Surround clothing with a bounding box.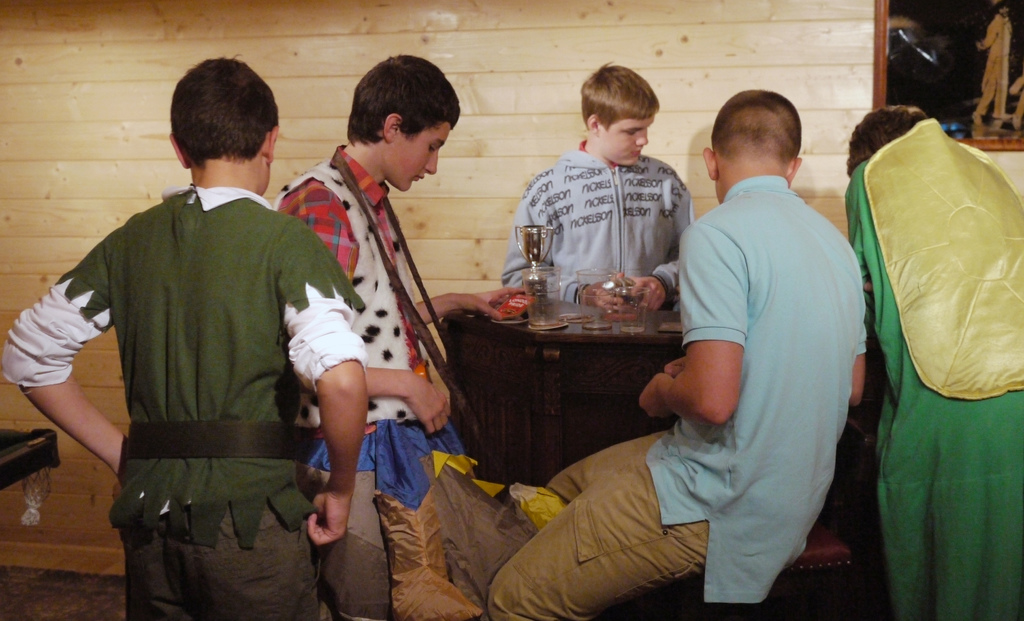
bbox(972, 12, 1018, 118).
